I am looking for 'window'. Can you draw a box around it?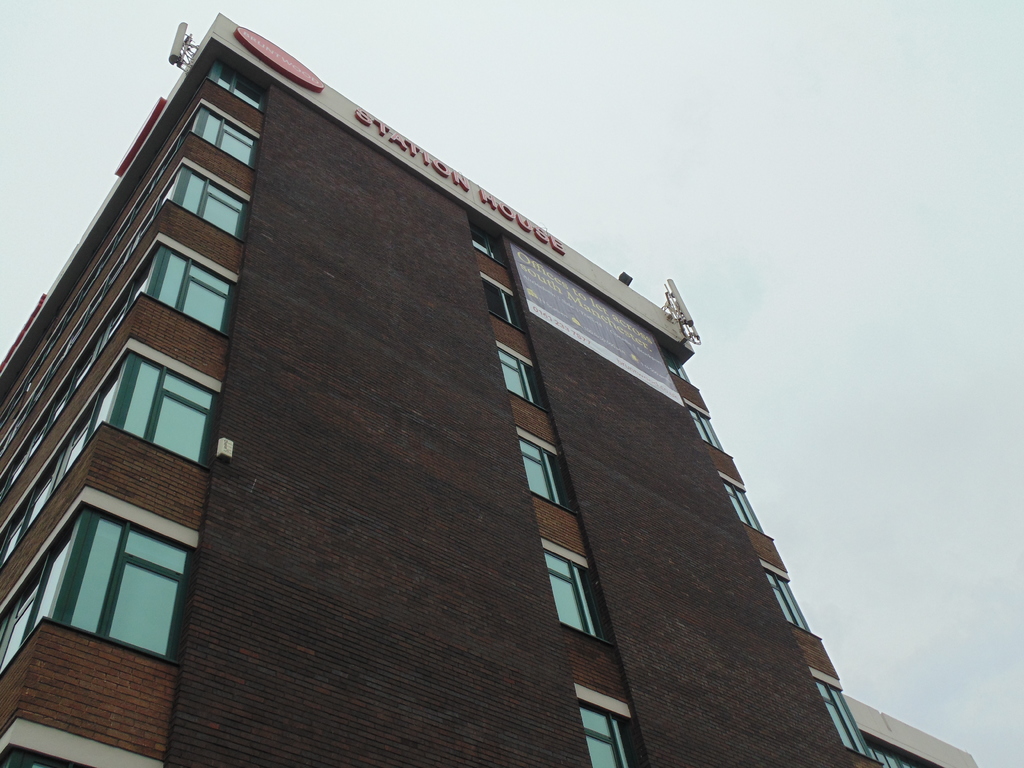
Sure, the bounding box is 208,54,269,109.
